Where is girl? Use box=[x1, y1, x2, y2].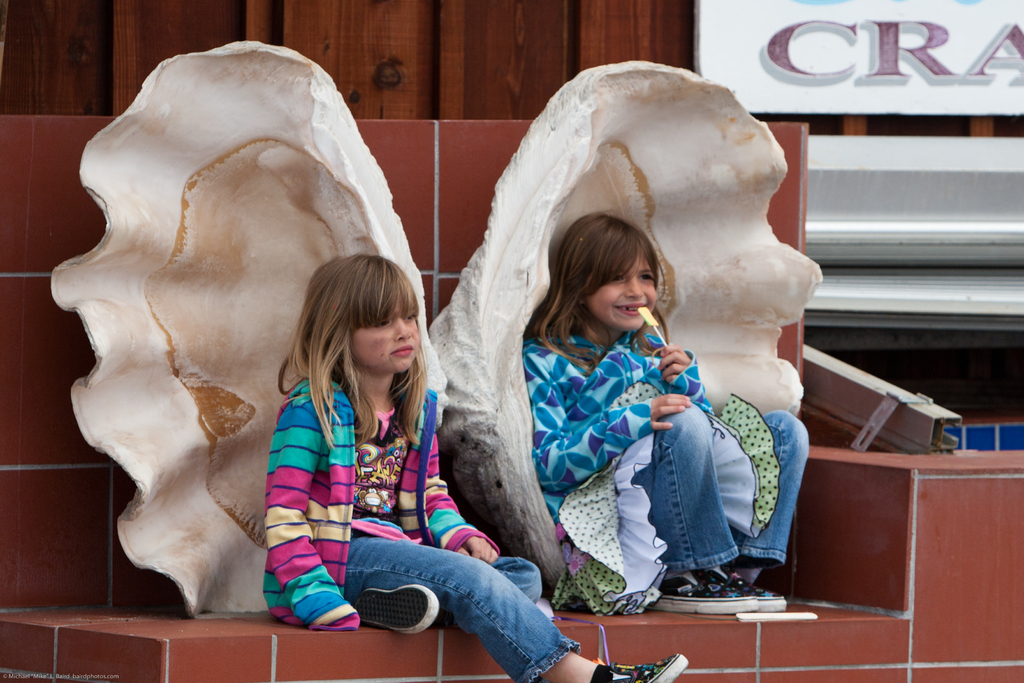
box=[522, 208, 806, 616].
